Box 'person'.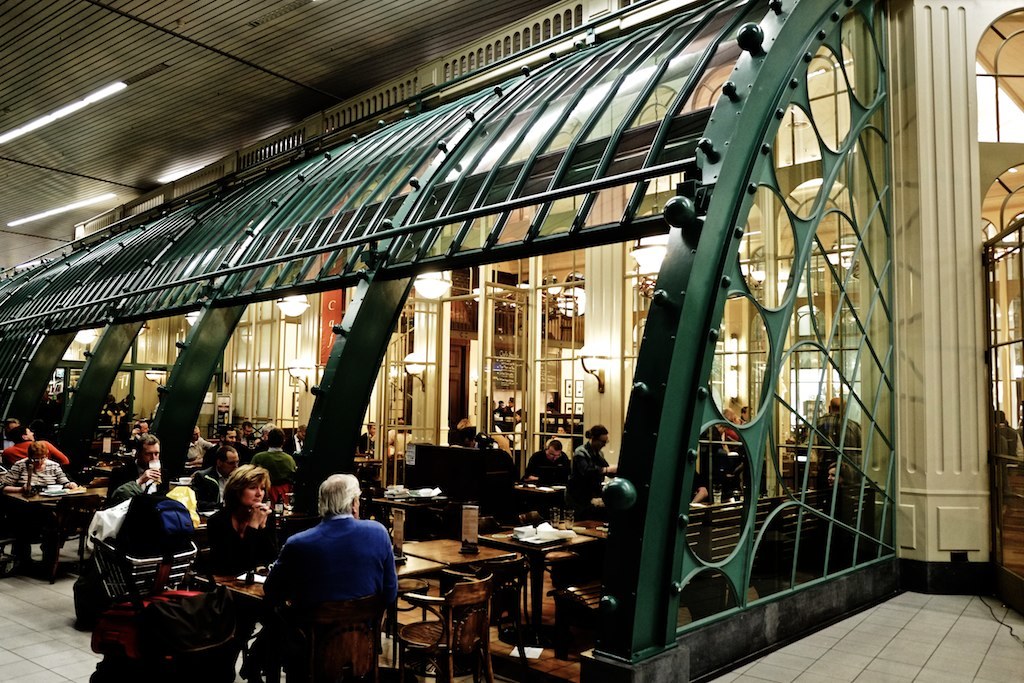
(568, 426, 618, 507).
